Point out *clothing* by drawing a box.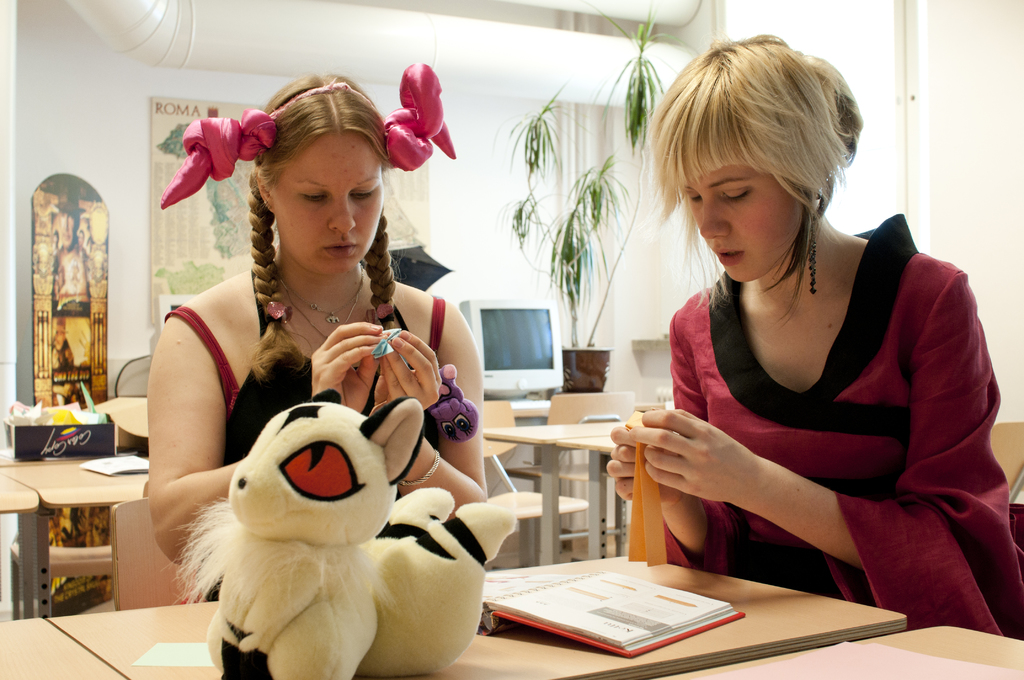
detection(632, 211, 982, 597).
